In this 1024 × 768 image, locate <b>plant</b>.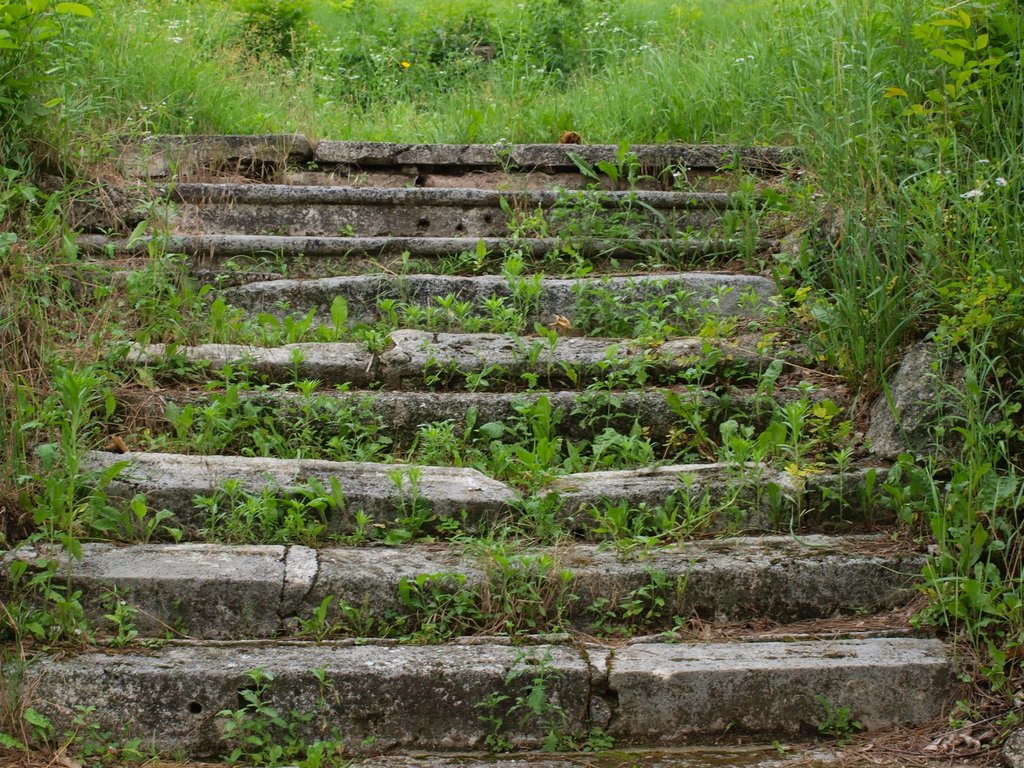
Bounding box: locate(769, 397, 814, 530).
